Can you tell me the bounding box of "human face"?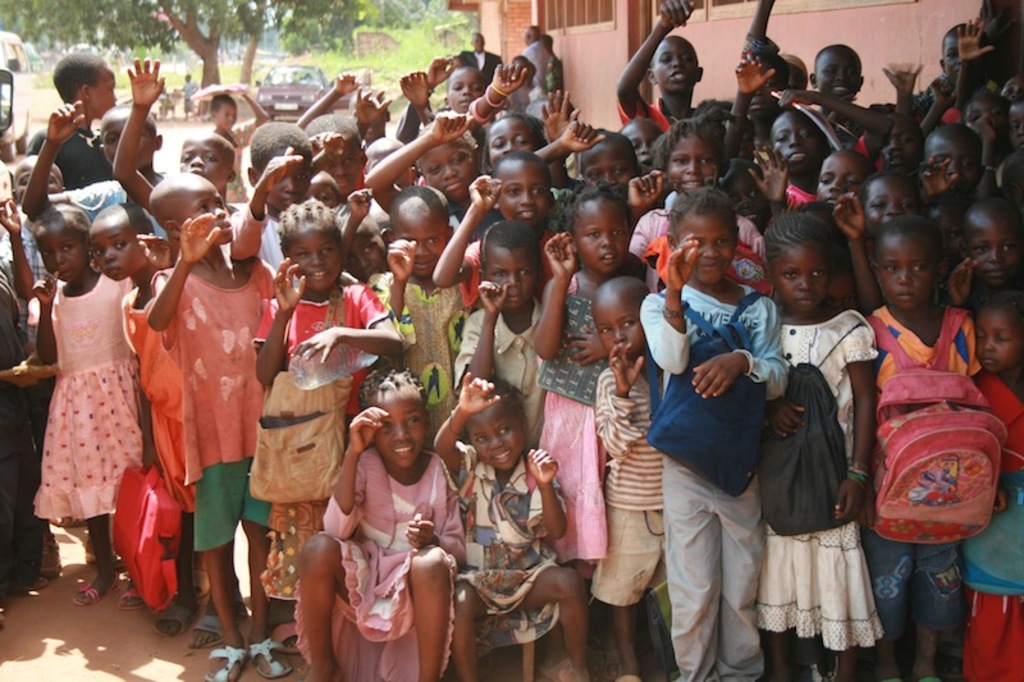
878:233:931:310.
